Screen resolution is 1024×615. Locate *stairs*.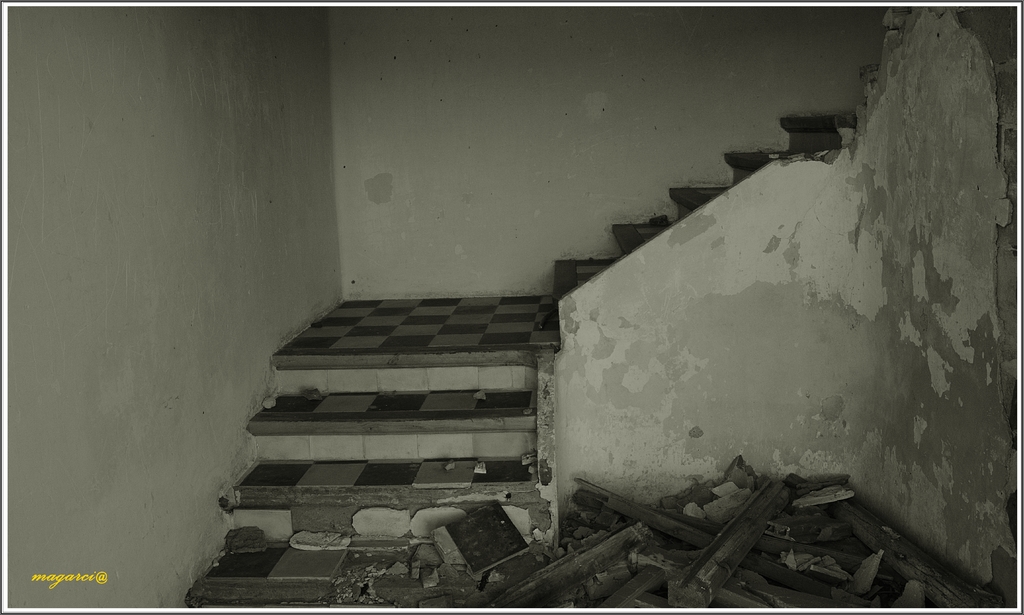
[186, 347, 556, 612].
